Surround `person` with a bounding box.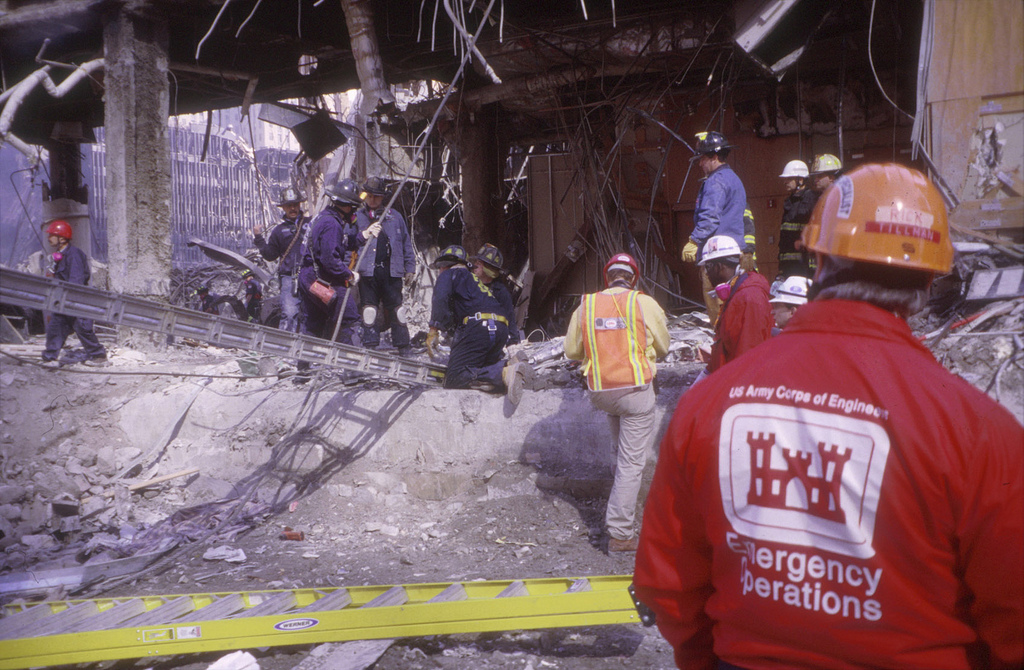
BBox(357, 172, 423, 367).
